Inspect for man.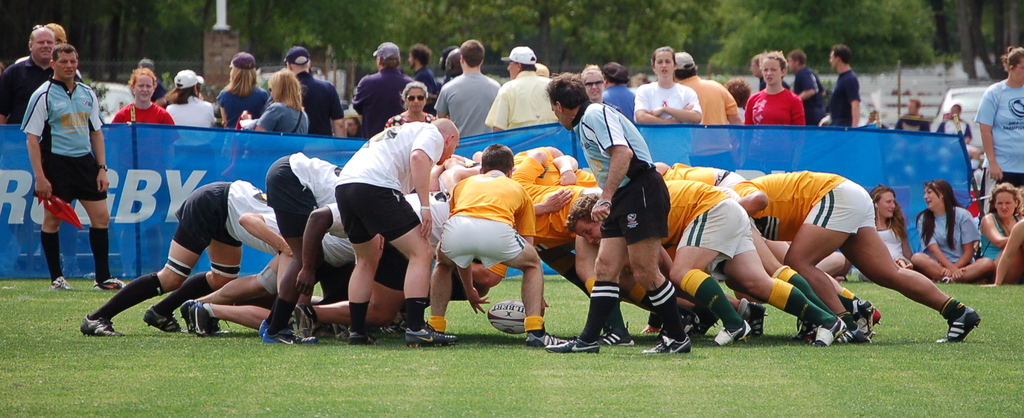
Inspection: <region>673, 50, 745, 125</region>.
